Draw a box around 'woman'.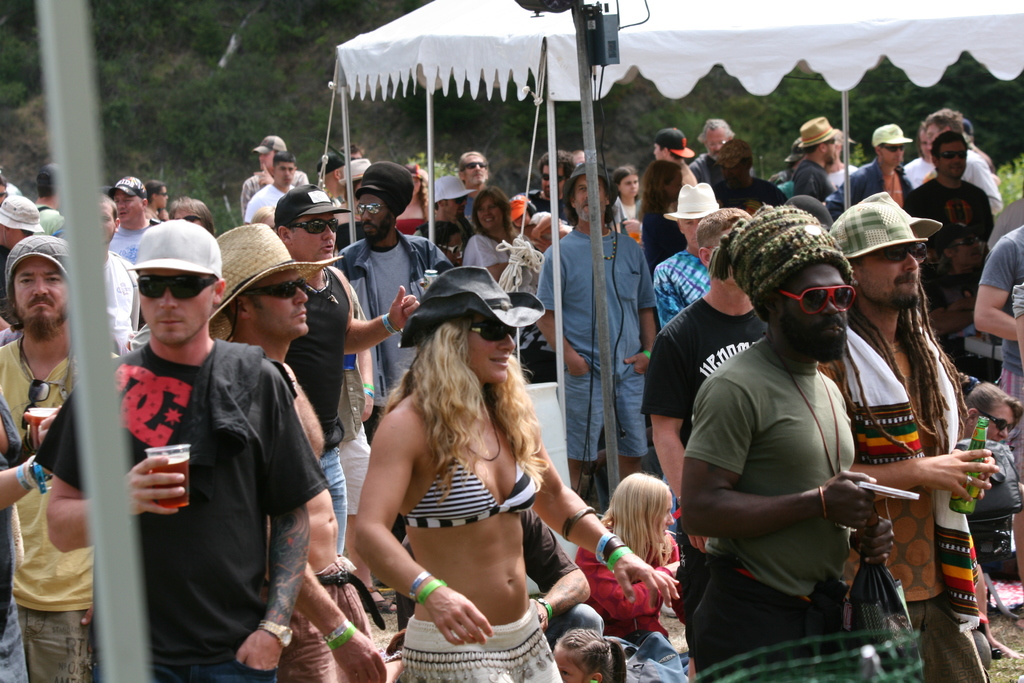
[570, 466, 692, 662].
